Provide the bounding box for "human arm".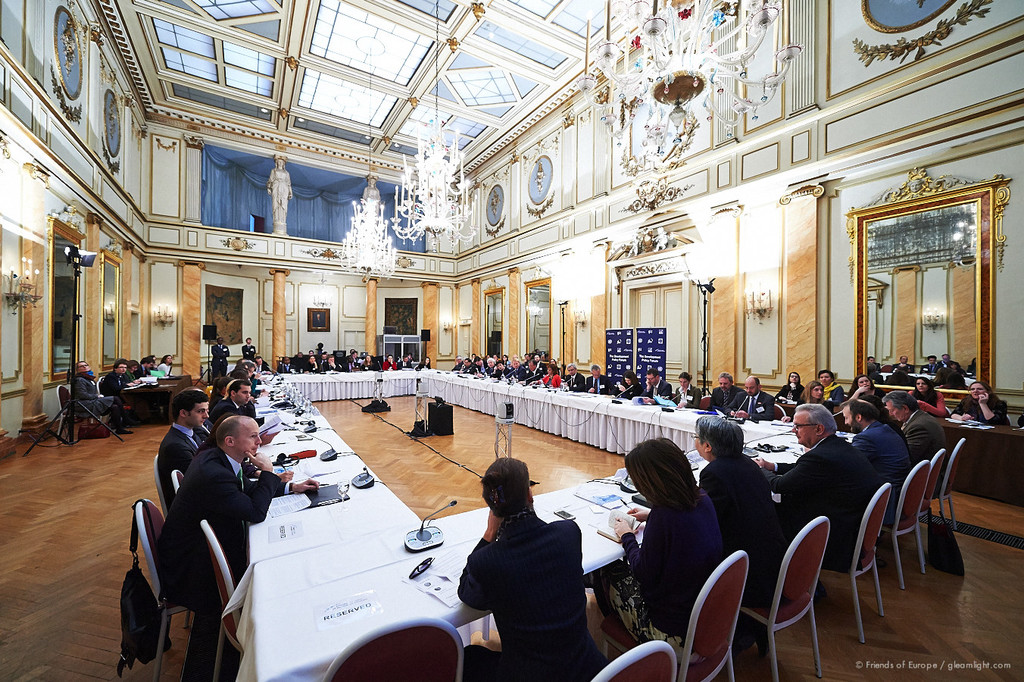
rect(921, 396, 951, 417).
